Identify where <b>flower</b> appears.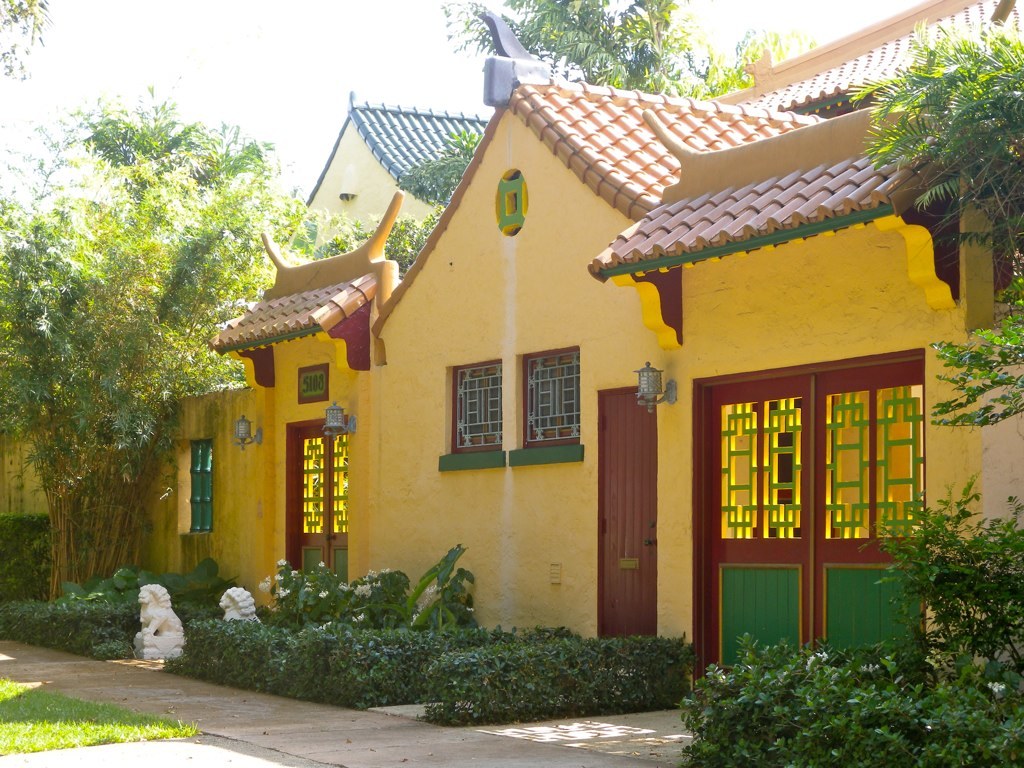
Appears at <region>275, 555, 287, 565</region>.
